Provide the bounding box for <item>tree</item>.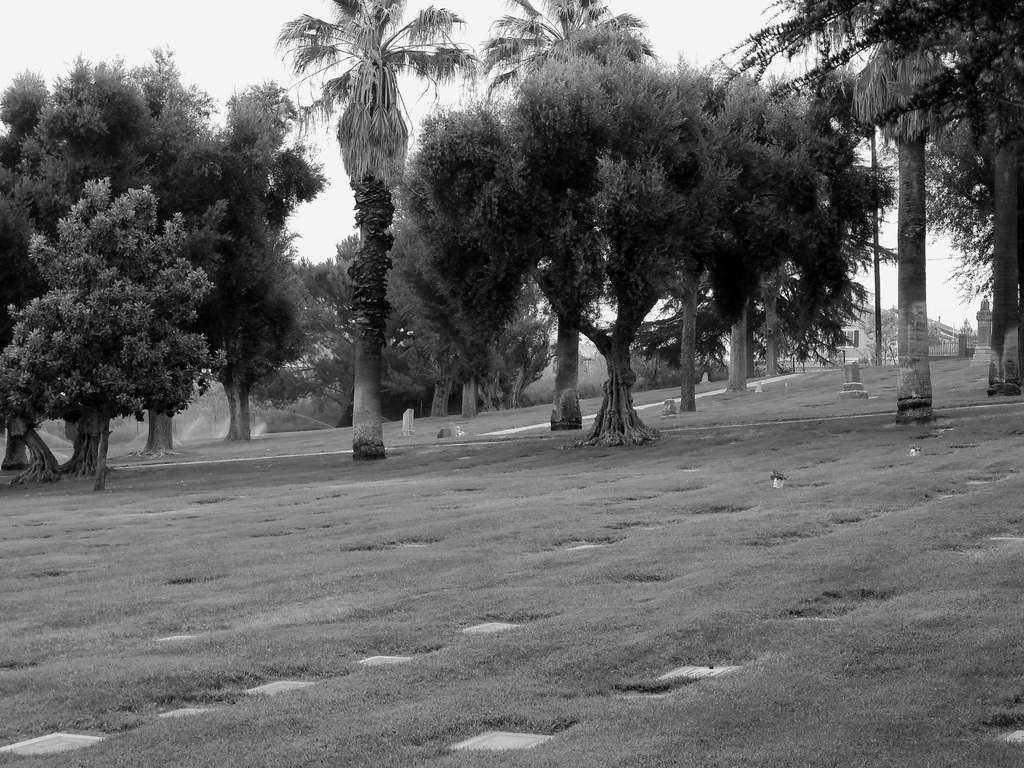
724,86,895,375.
